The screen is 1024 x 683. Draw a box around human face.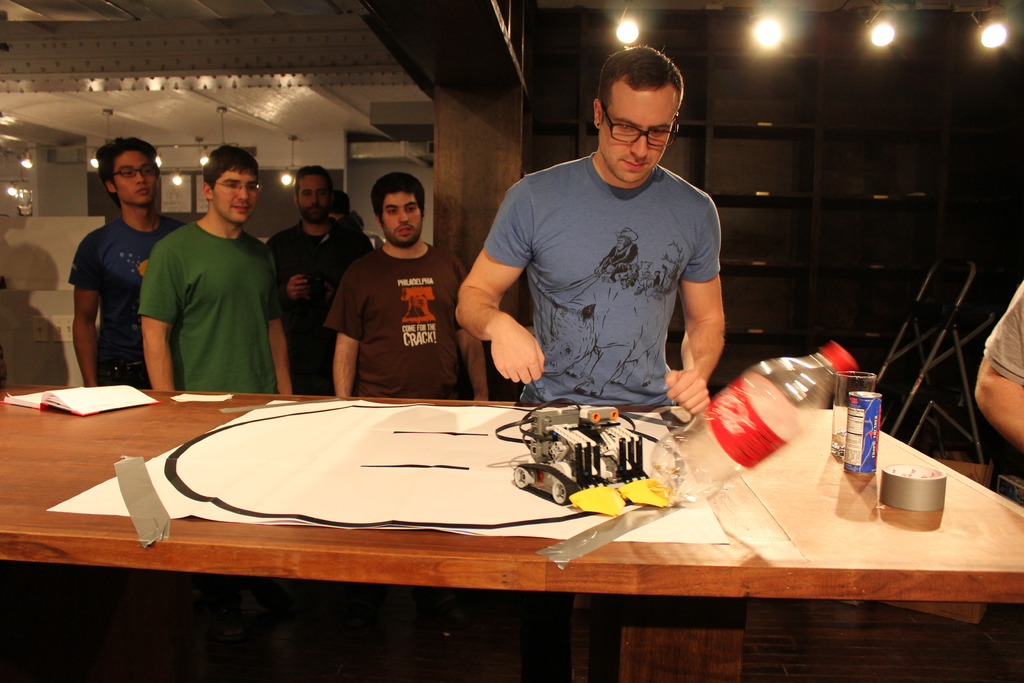
296,169,327,225.
